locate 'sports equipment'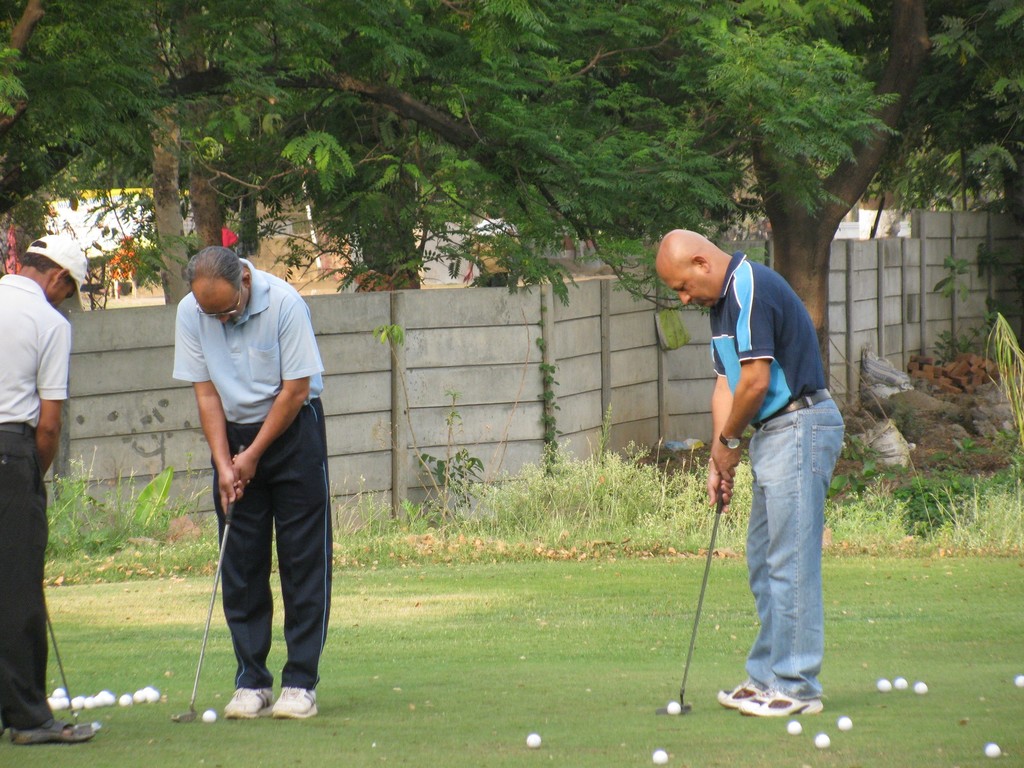
region(878, 681, 893, 690)
